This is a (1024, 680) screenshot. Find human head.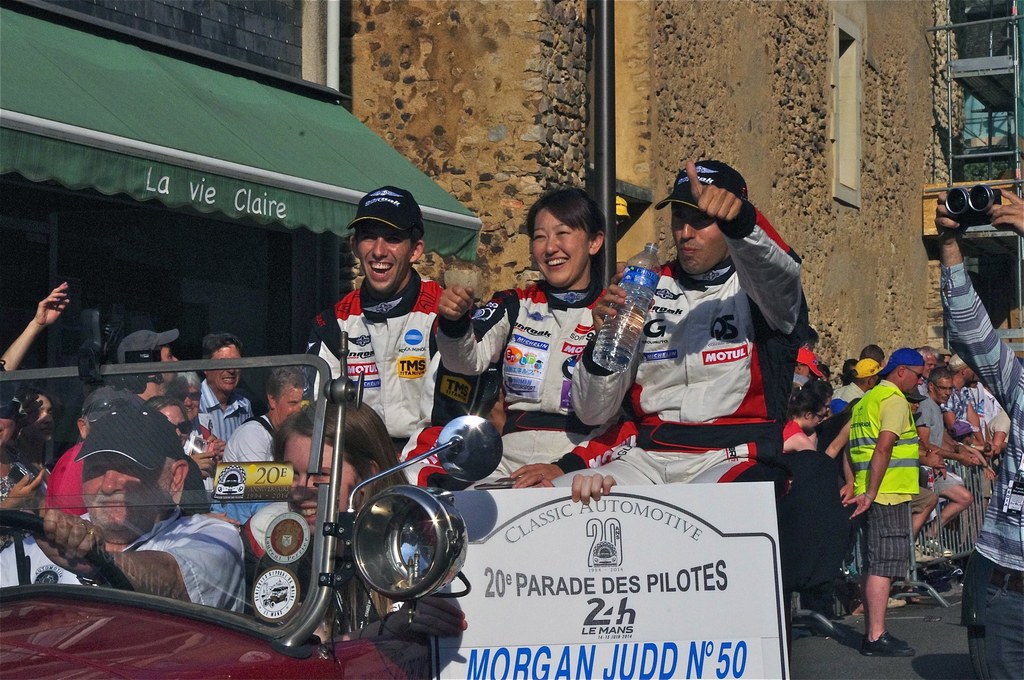
Bounding box: box=[76, 409, 187, 537].
